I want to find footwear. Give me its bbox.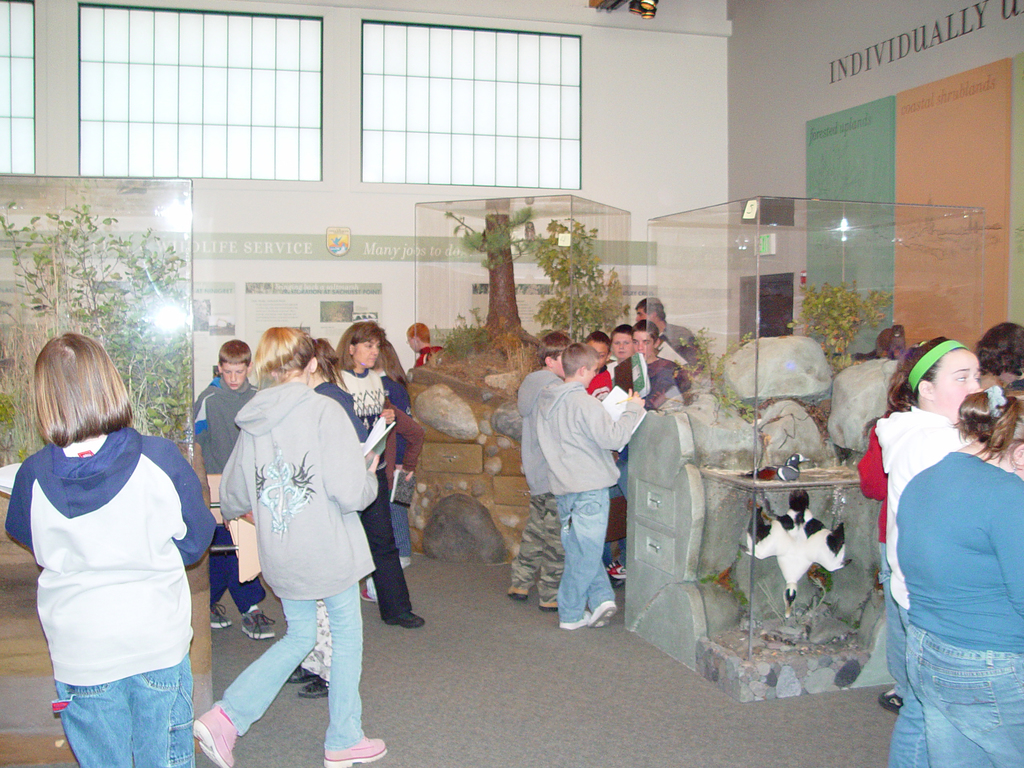
{"x1": 506, "y1": 576, "x2": 530, "y2": 606}.
